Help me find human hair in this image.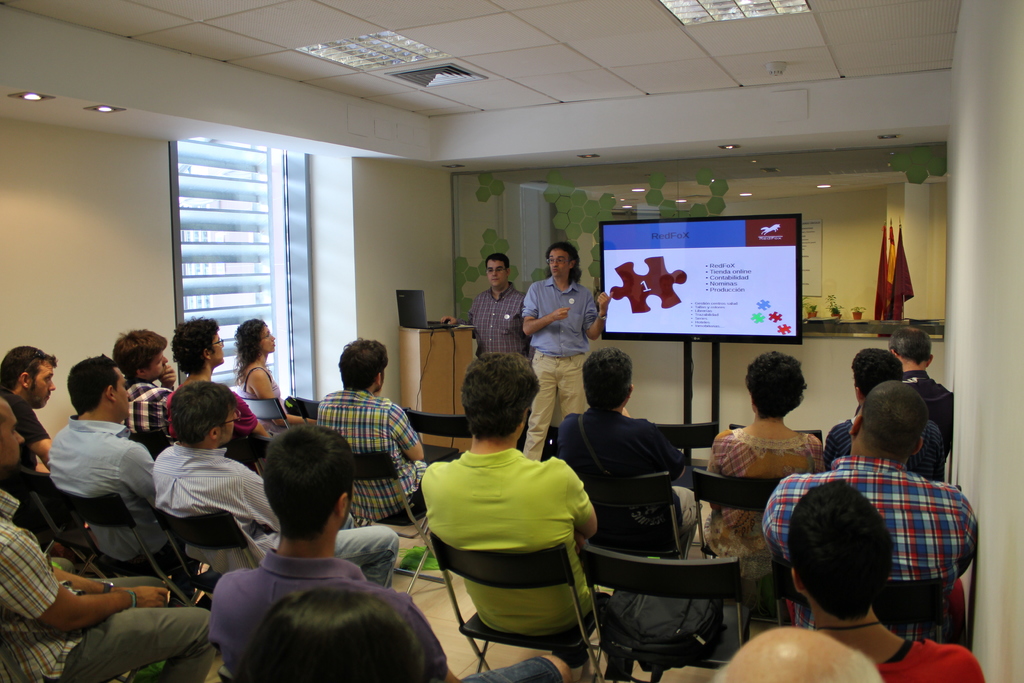
Found it: [x1=0, y1=343, x2=58, y2=392].
